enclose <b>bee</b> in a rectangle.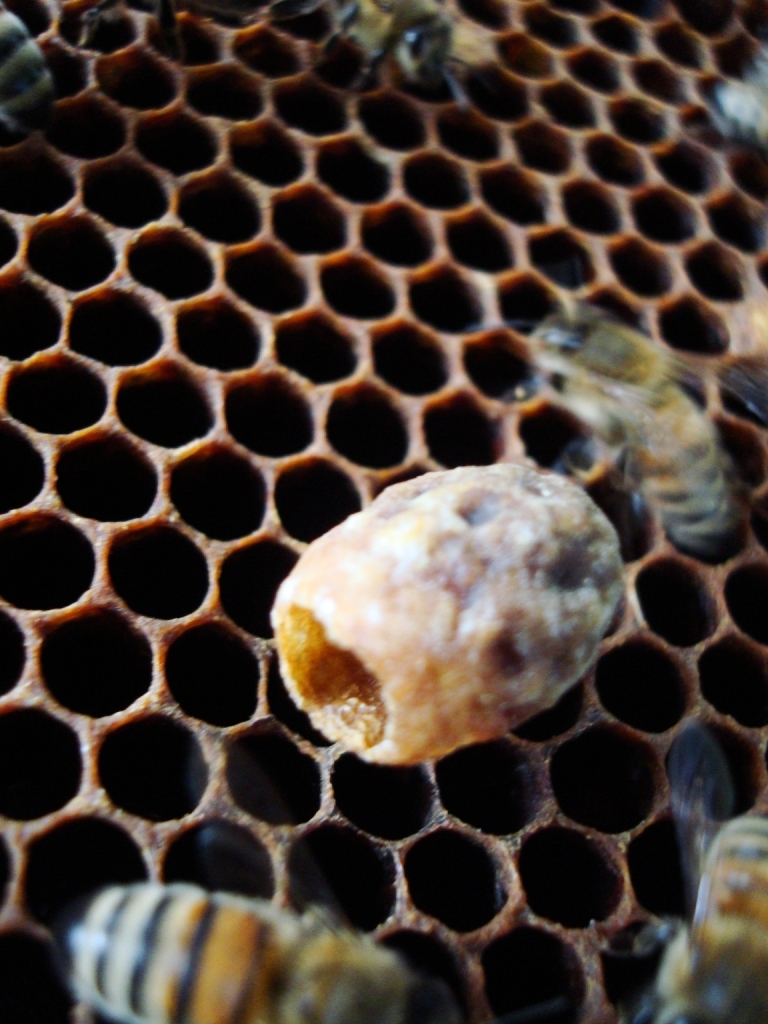
{"left": 530, "top": 289, "right": 767, "bottom": 553}.
